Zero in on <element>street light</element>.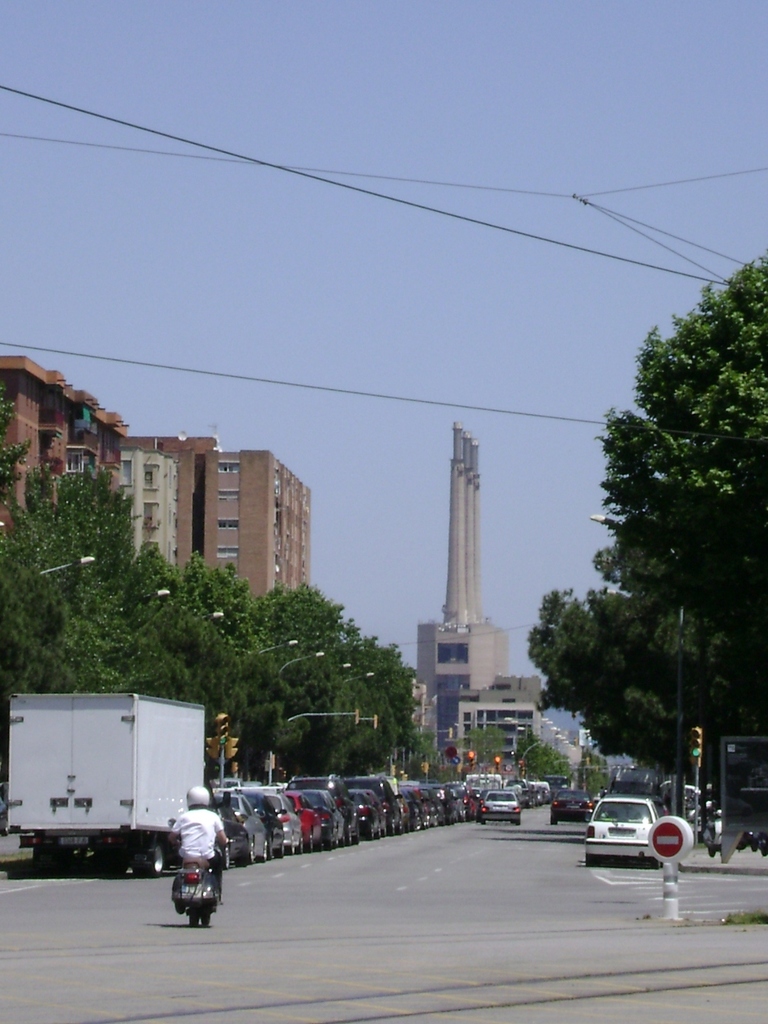
Zeroed in: BBox(252, 638, 300, 652).
